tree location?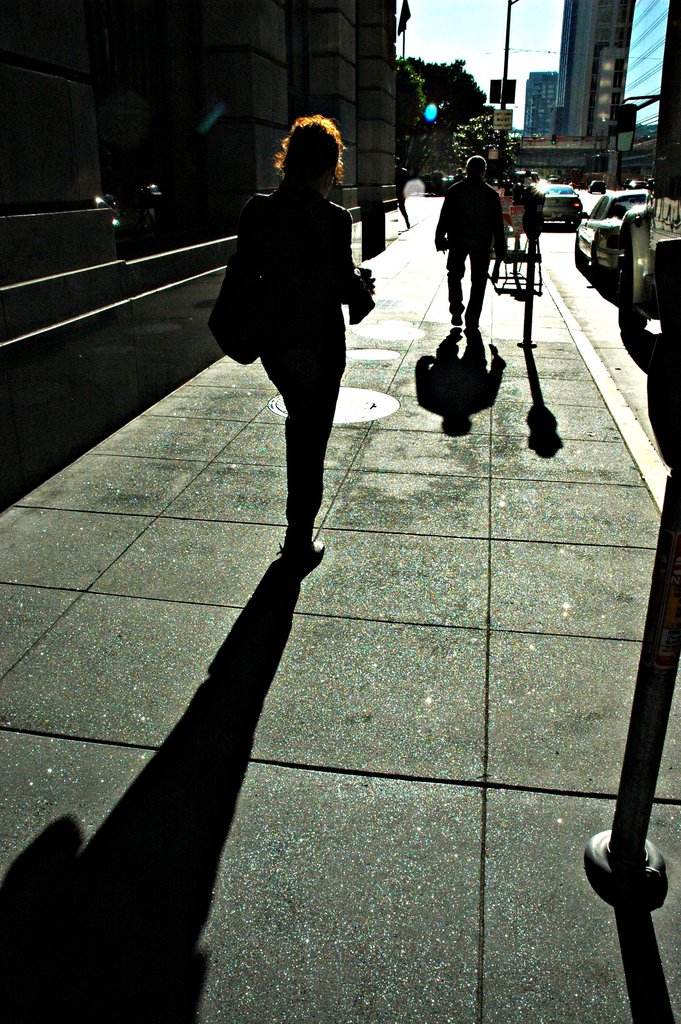
box=[377, 50, 489, 192]
